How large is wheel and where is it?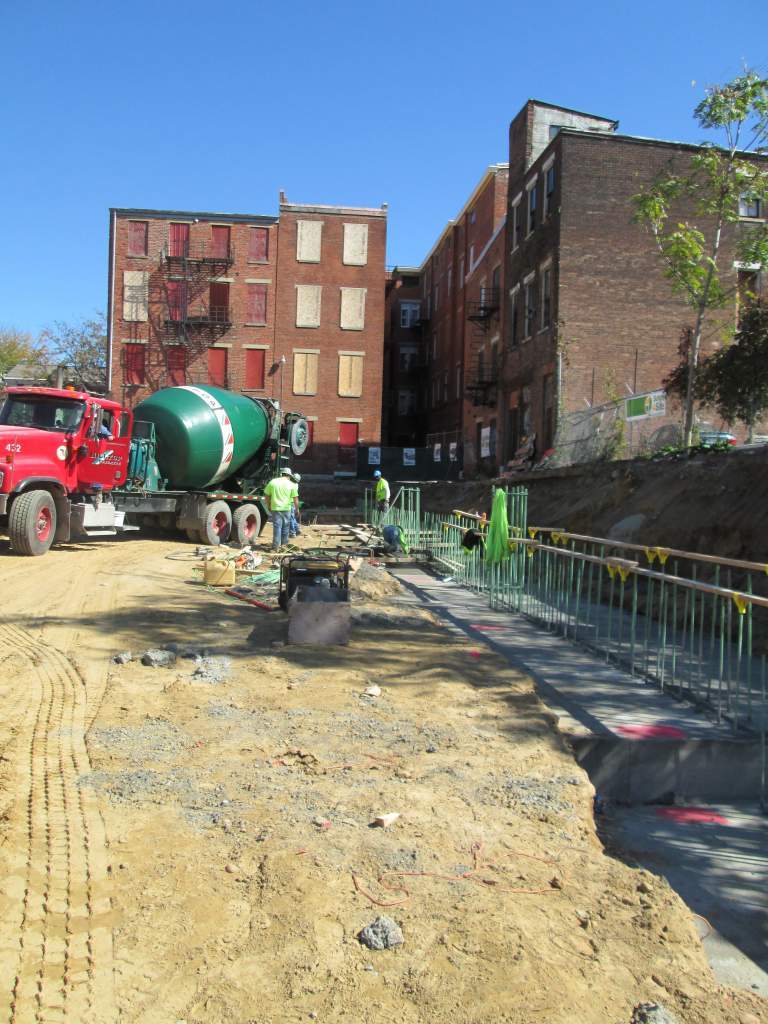
Bounding box: box(233, 496, 264, 551).
